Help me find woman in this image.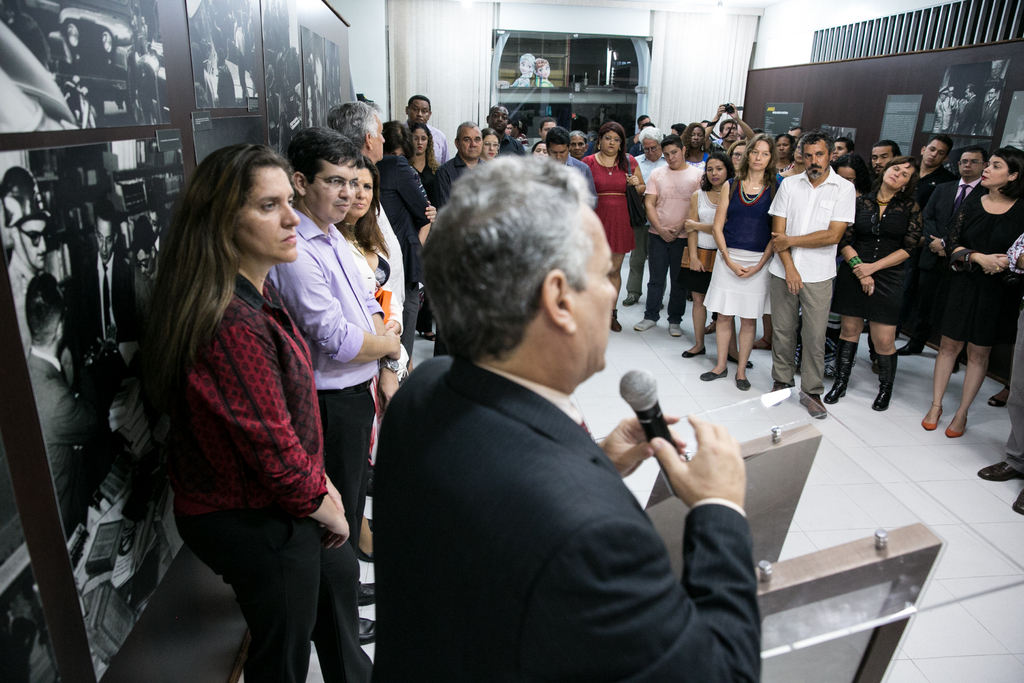
Found it: box=[410, 122, 442, 339].
